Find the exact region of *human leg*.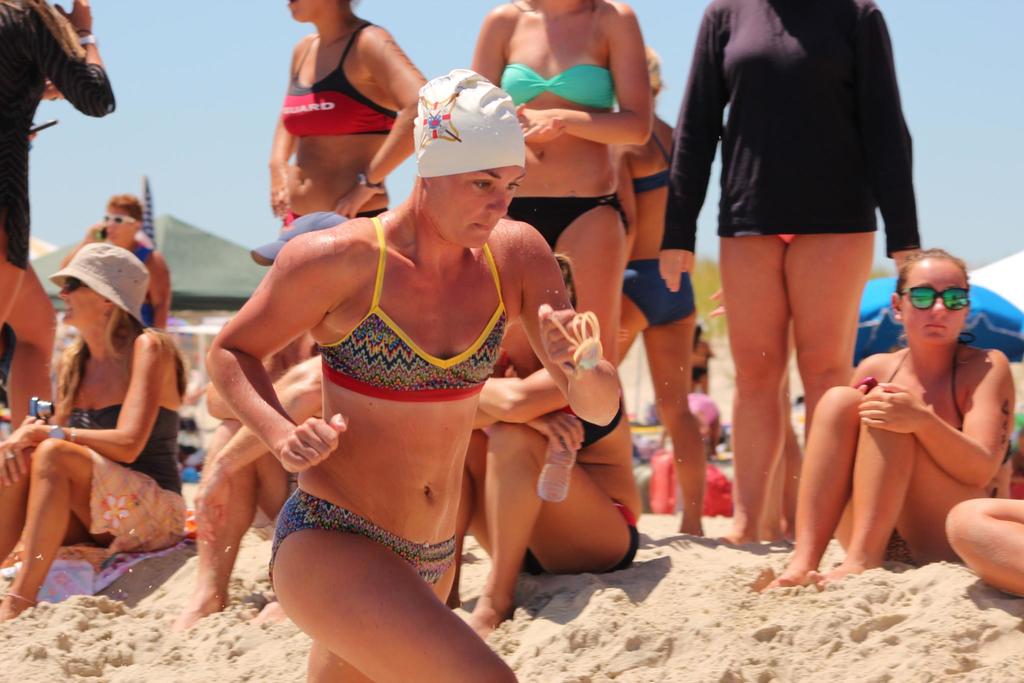
Exact region: 787,217,877,449.
